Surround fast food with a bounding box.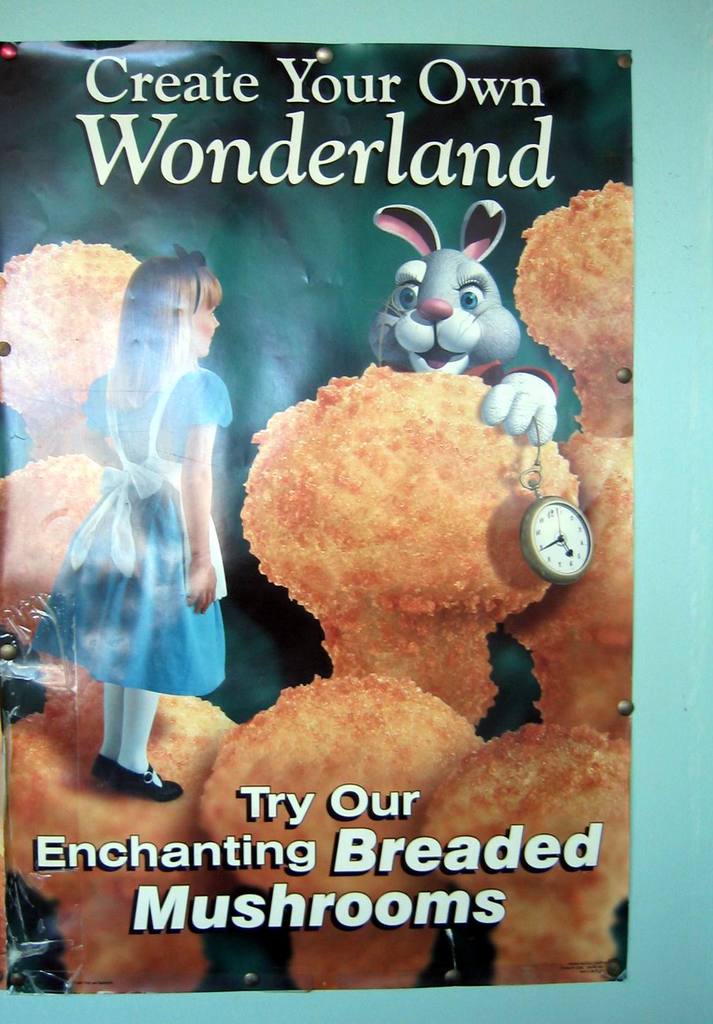
l=0, t=239, r=152, b=453.
